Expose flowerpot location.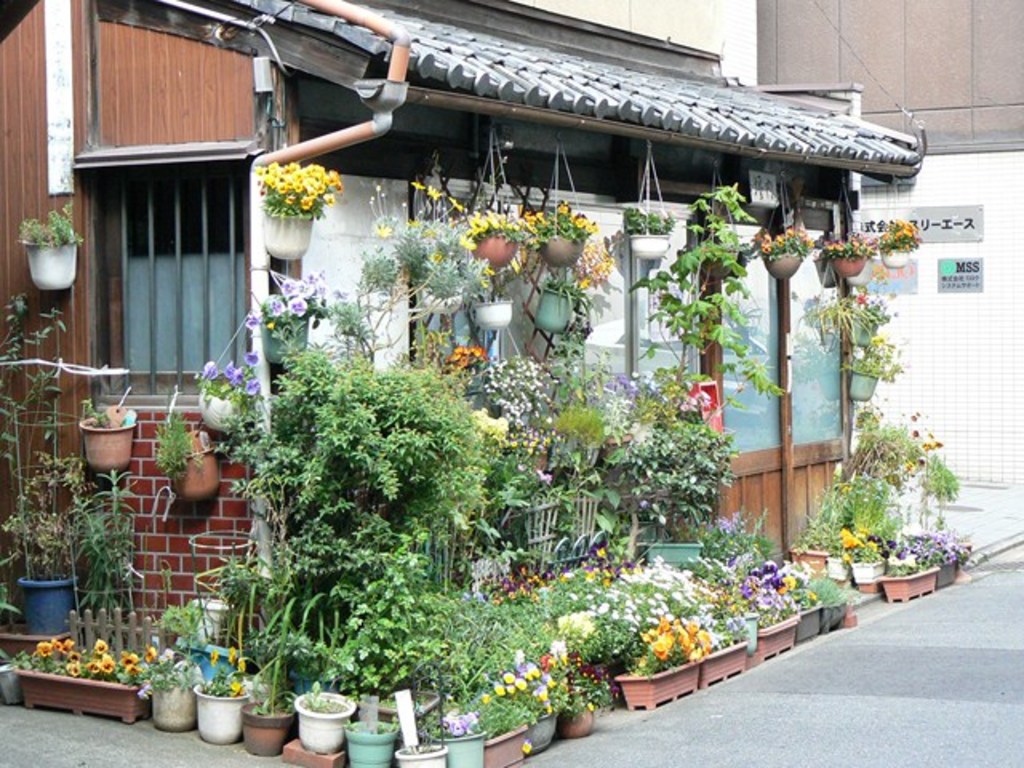
Exposed at [880,246,909,267].
